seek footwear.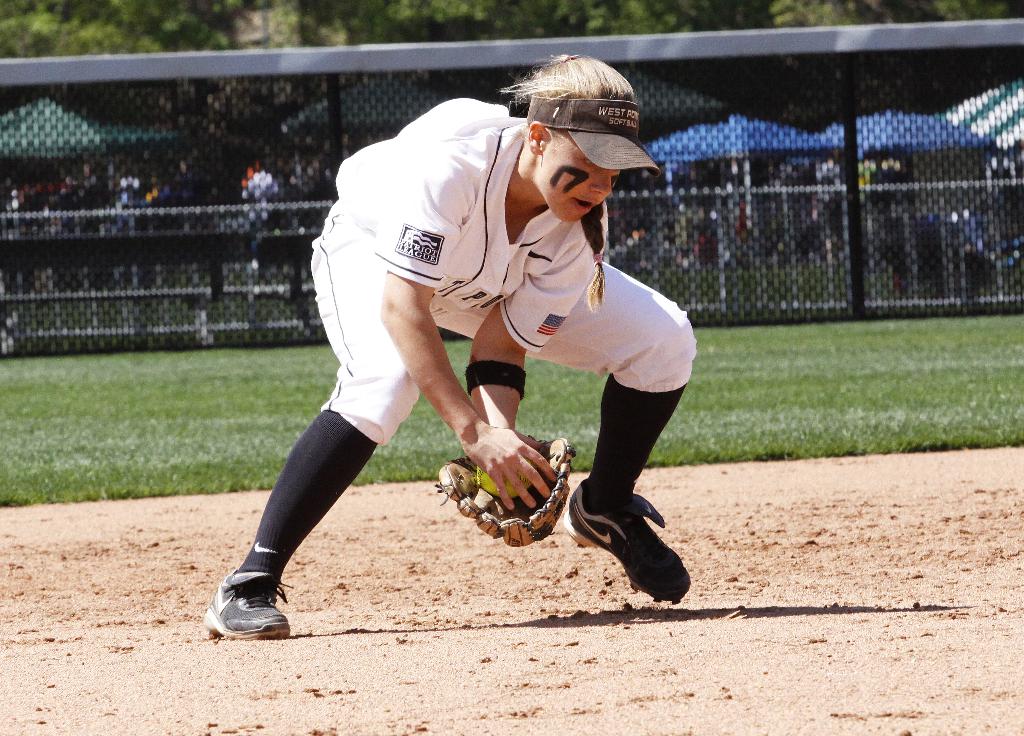
l=204, t=557, r=289, b=640.
